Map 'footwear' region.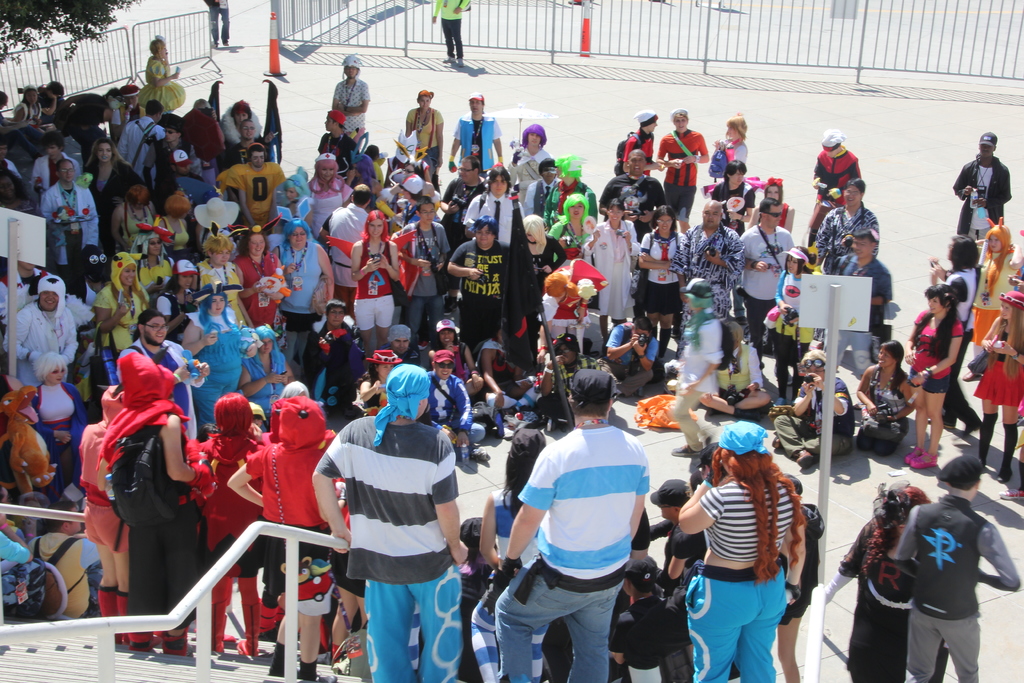
Mapped to crop(794, 450, 817, 469).
